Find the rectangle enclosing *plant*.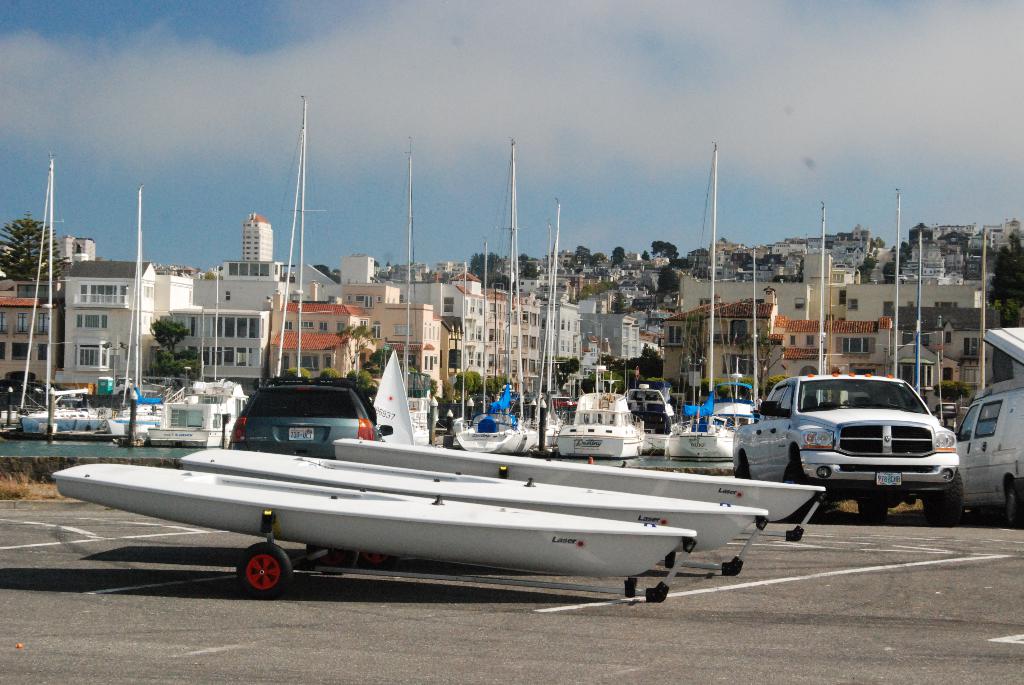
pyautogui.locateOnScreen(372, 366, 385, 375).
